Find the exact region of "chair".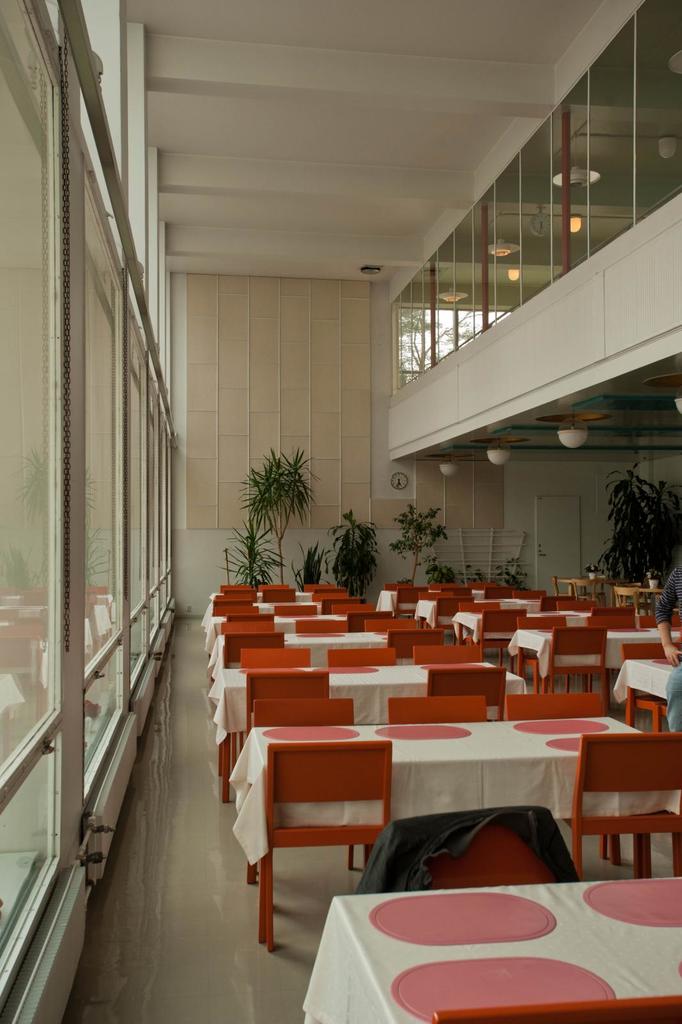
Exact region: <region>393, 582, 428, 616</region>.
